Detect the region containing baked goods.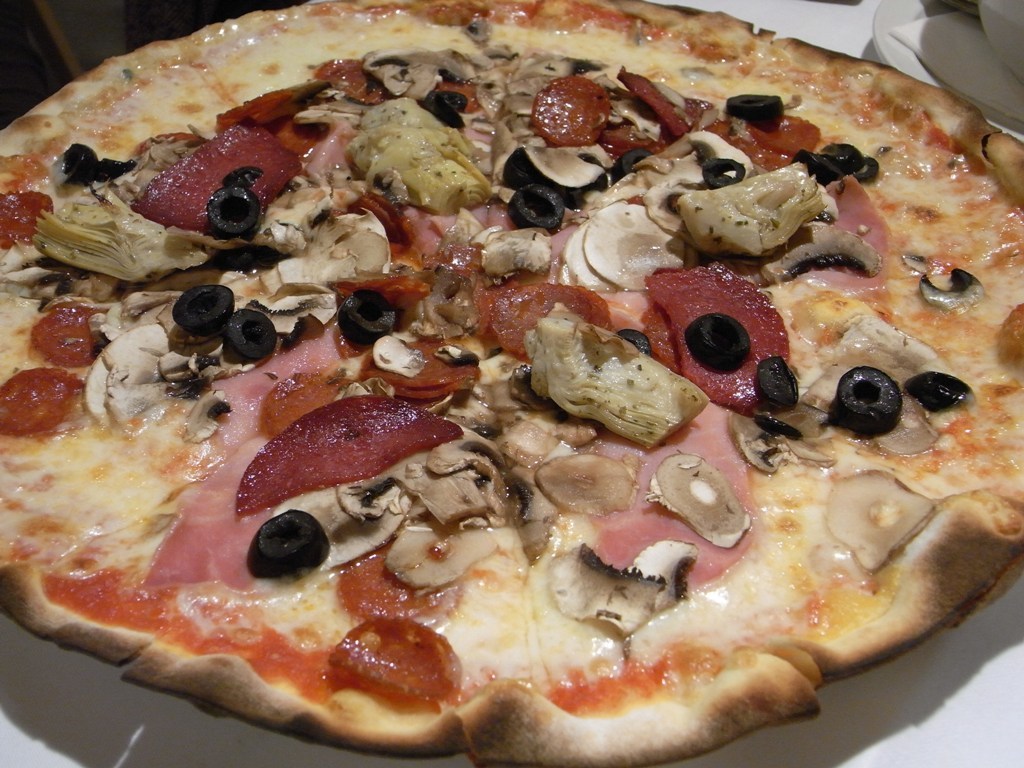
(x1=0, y1=0, x2=1023, y2=767).
